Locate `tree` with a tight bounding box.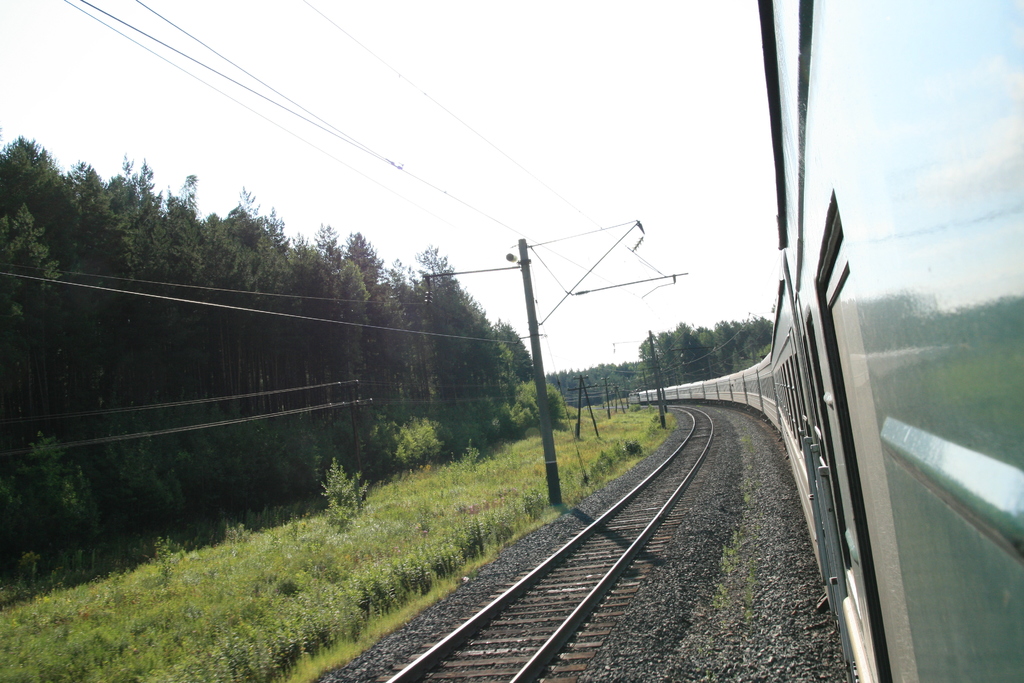
(388, 255, 452, 427).
